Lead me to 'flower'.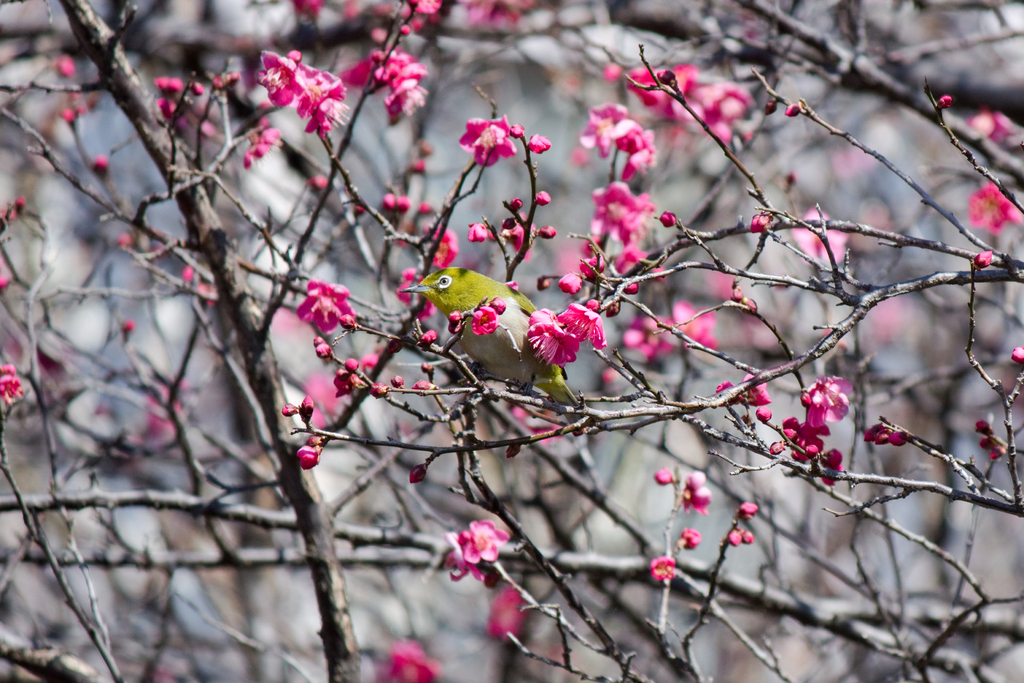
Lead to {"left": 975, "top": 249, "right": 993, "bottom": 267}.
